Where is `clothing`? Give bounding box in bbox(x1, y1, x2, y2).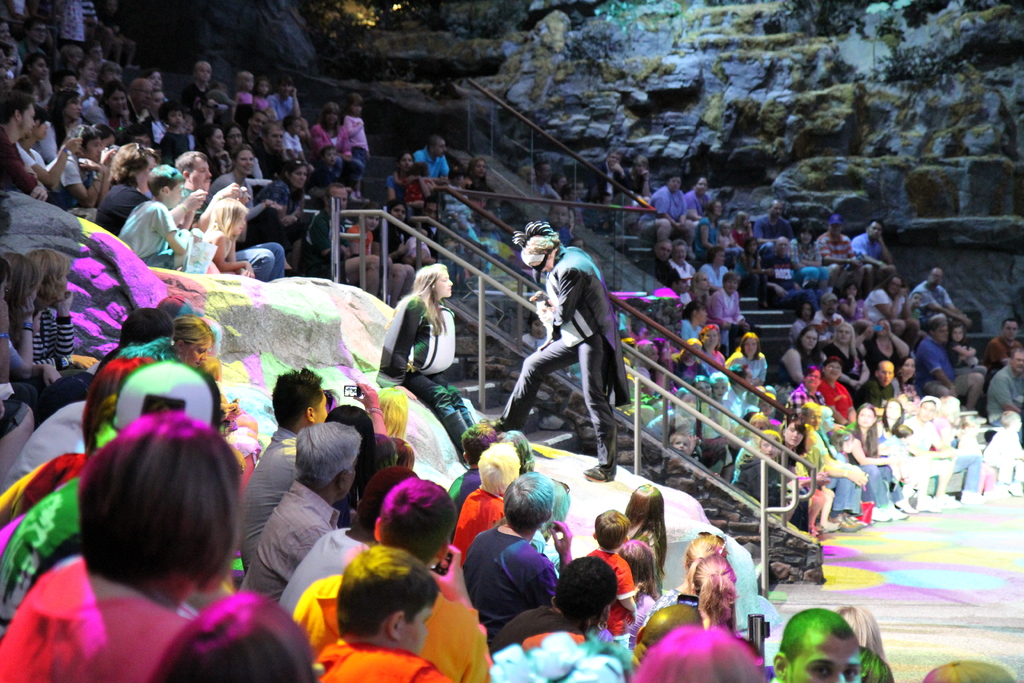
bbox(3, 473, 83, 613).
